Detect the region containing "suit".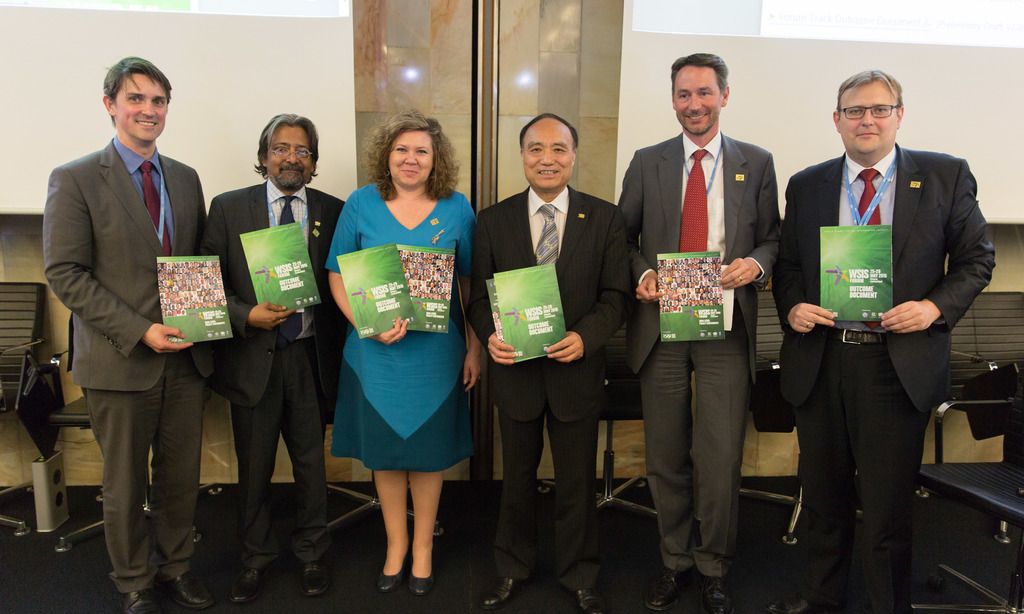
{"x1": 615, "y1": 124, "x2": 785, "y2": 583}.
